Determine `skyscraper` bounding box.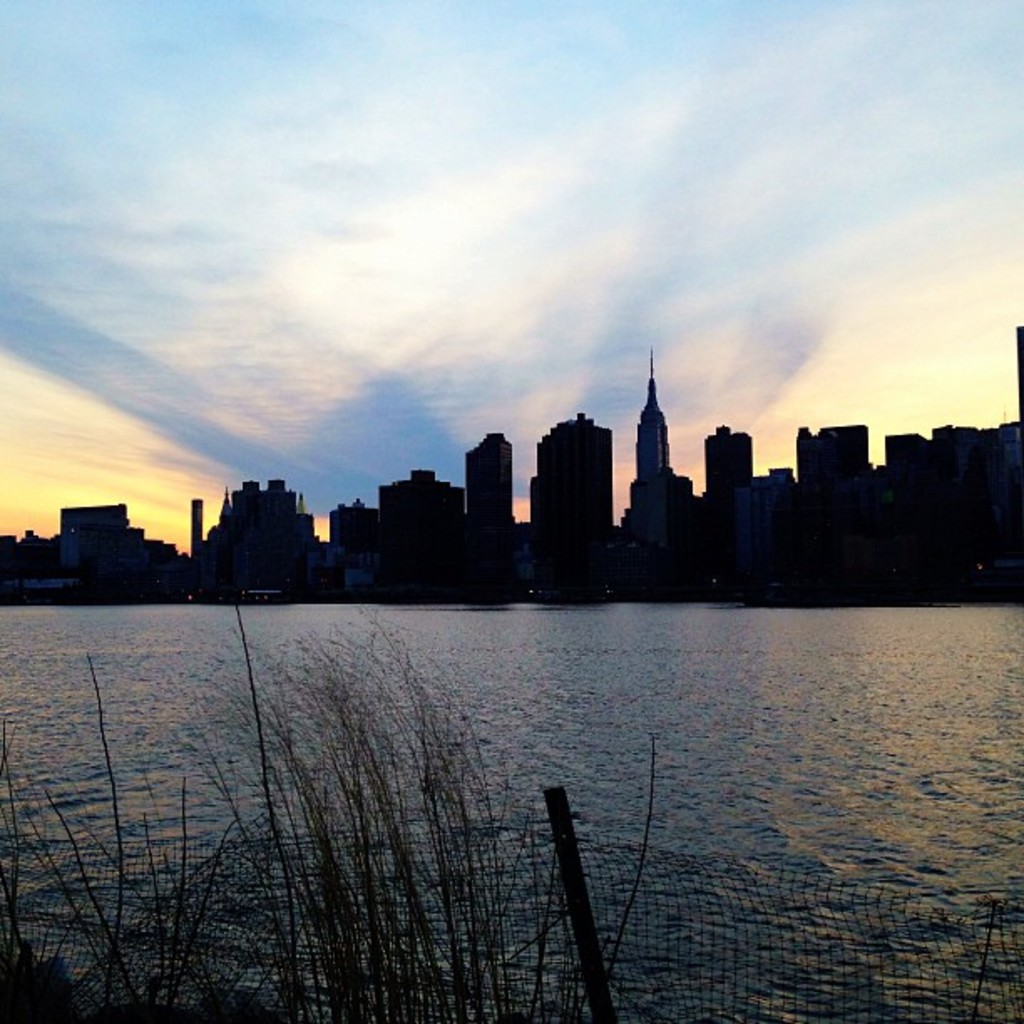
Determined: bbox(214, 479, 289, 544).
